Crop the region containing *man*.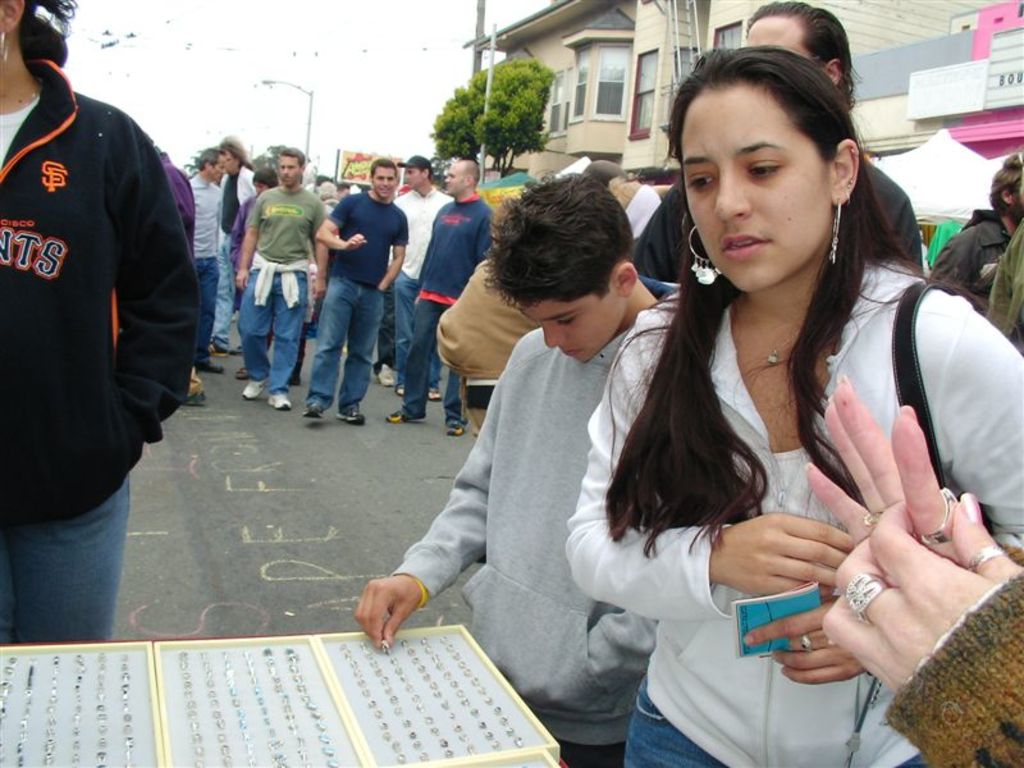
Crop region: [636,0,924,280].
